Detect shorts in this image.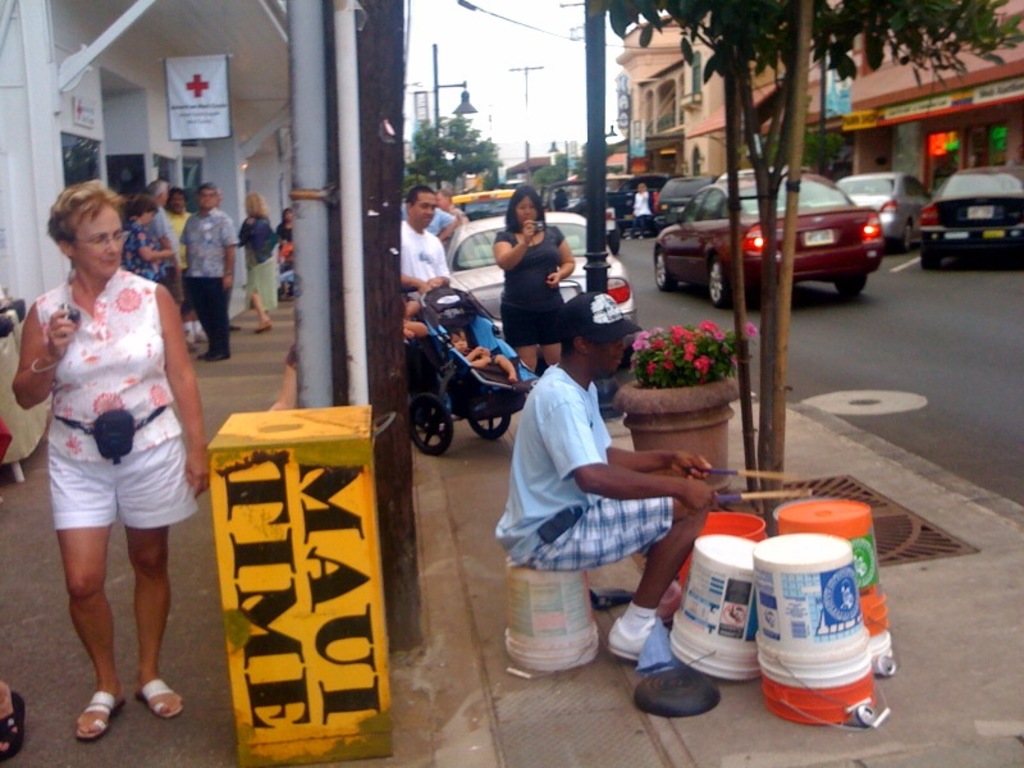
Detection: box(46, 392, 196, 559).
